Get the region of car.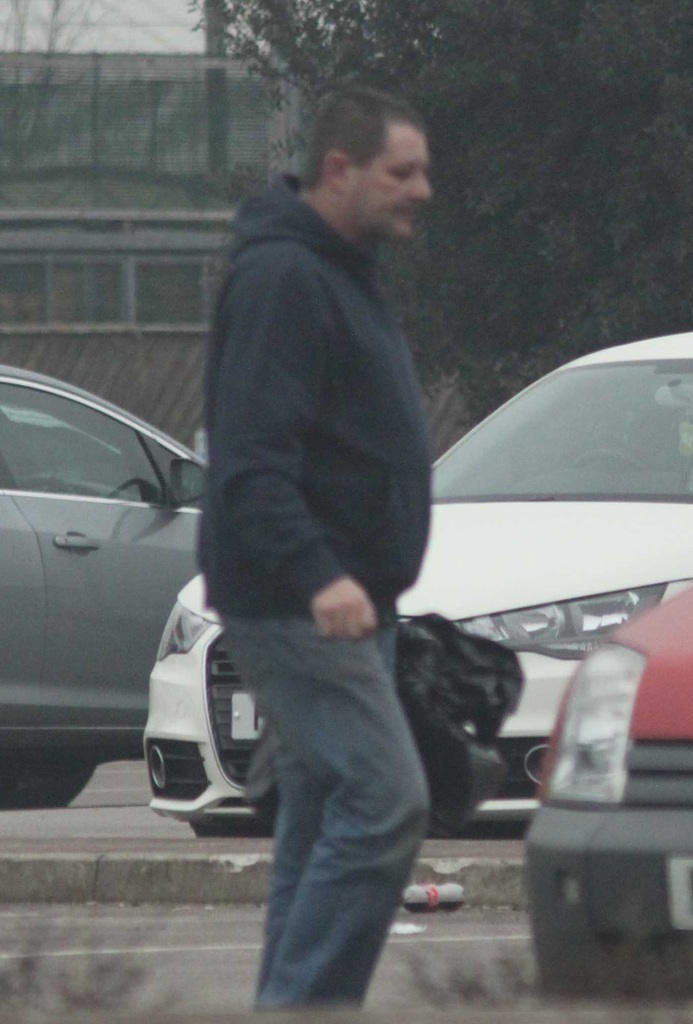
x1=0 y1=368 x2=212 y2=804.
